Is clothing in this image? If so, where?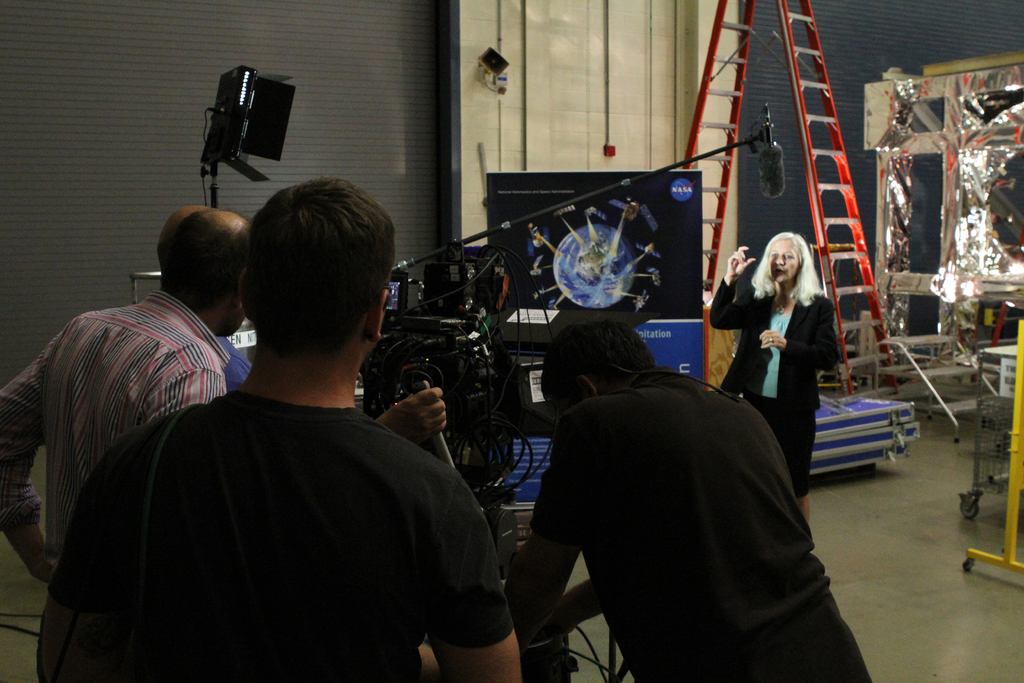
Yes, at l=46, t=404, r=524, b=682.
